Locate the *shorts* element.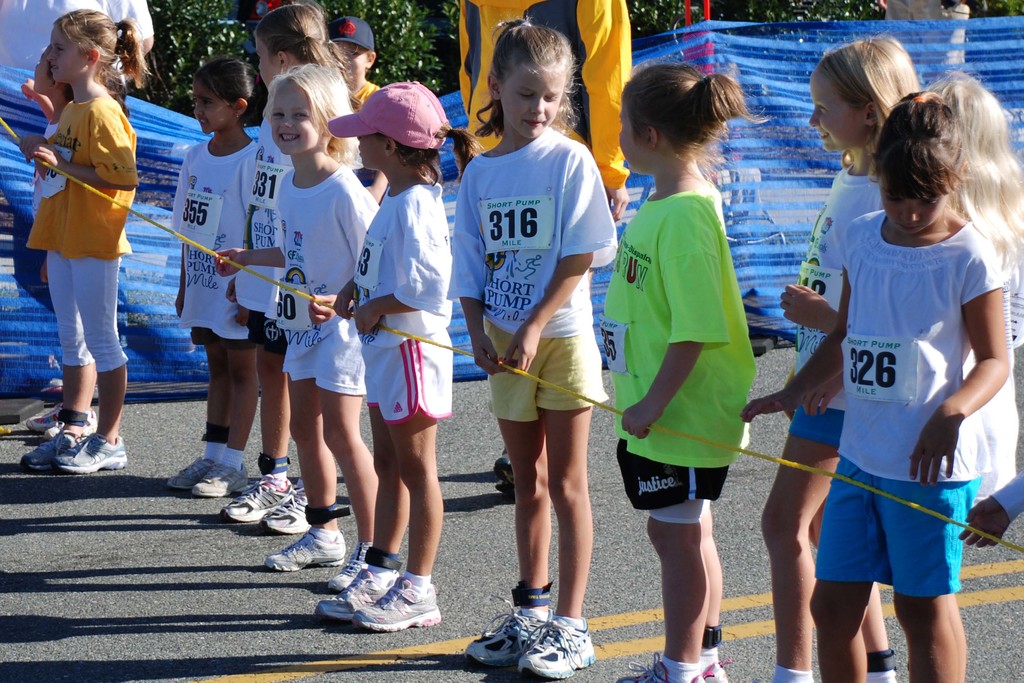
Element bbox: (left=246, top=315, right=286, bottom=354).
